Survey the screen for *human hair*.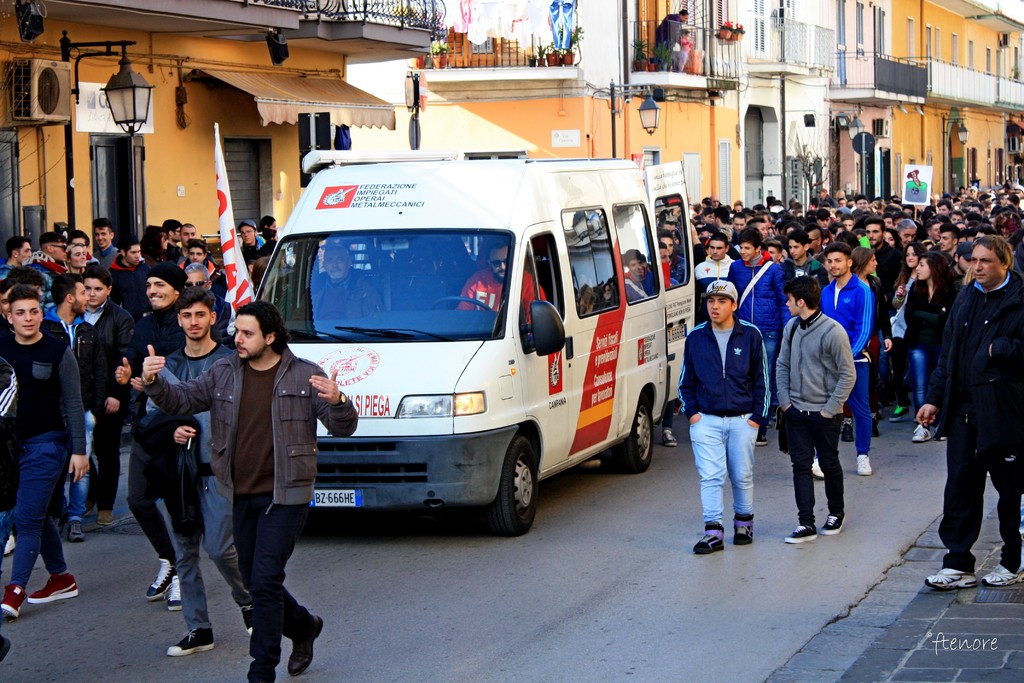
Survey found: x1=896 y1=217 x2=916 y2=228.
